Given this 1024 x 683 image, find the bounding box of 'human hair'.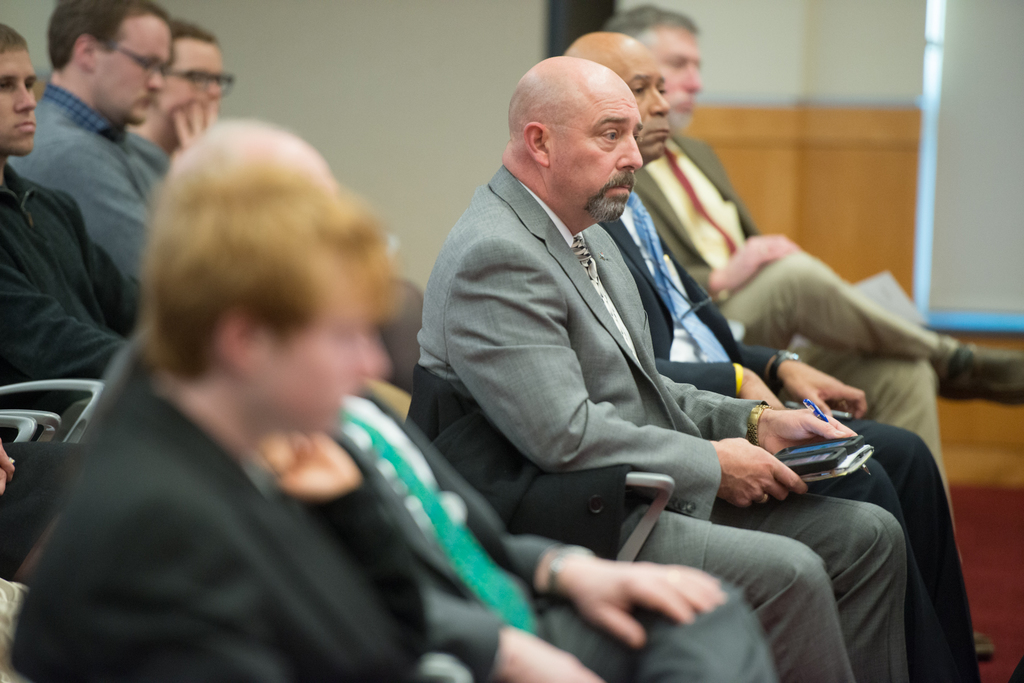
select_region(0, 18, 29, 54).
